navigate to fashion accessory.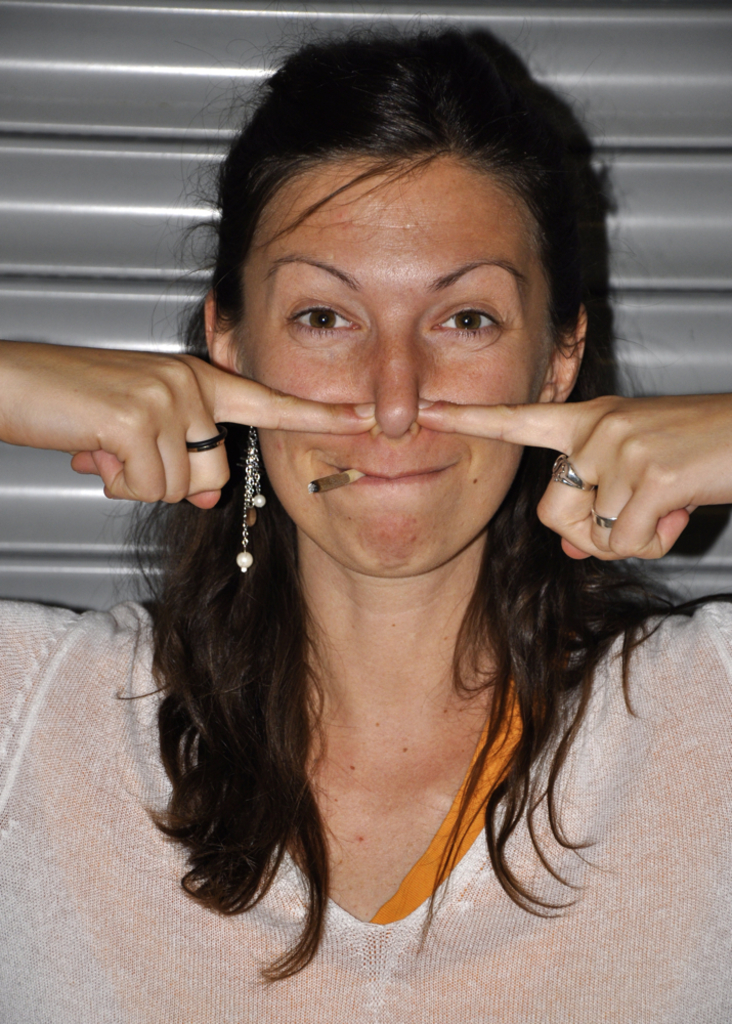
Navigation target: {"left": 550, "top": 452, "right": 599, "bottom": 488}.
